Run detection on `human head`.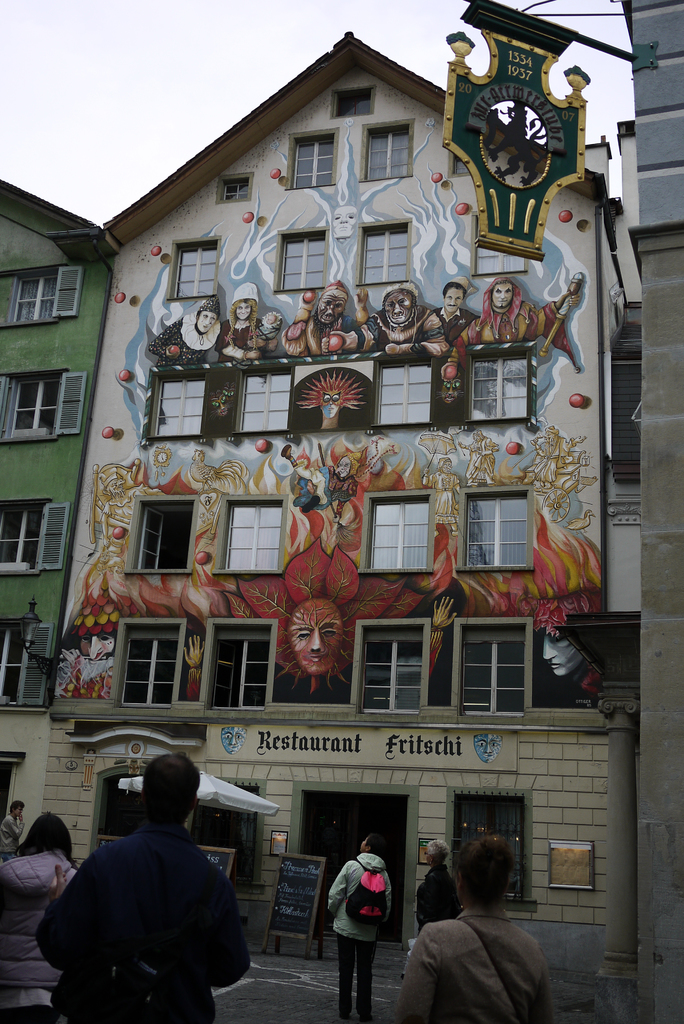
Result: rect(145, 753, 202, 827).
